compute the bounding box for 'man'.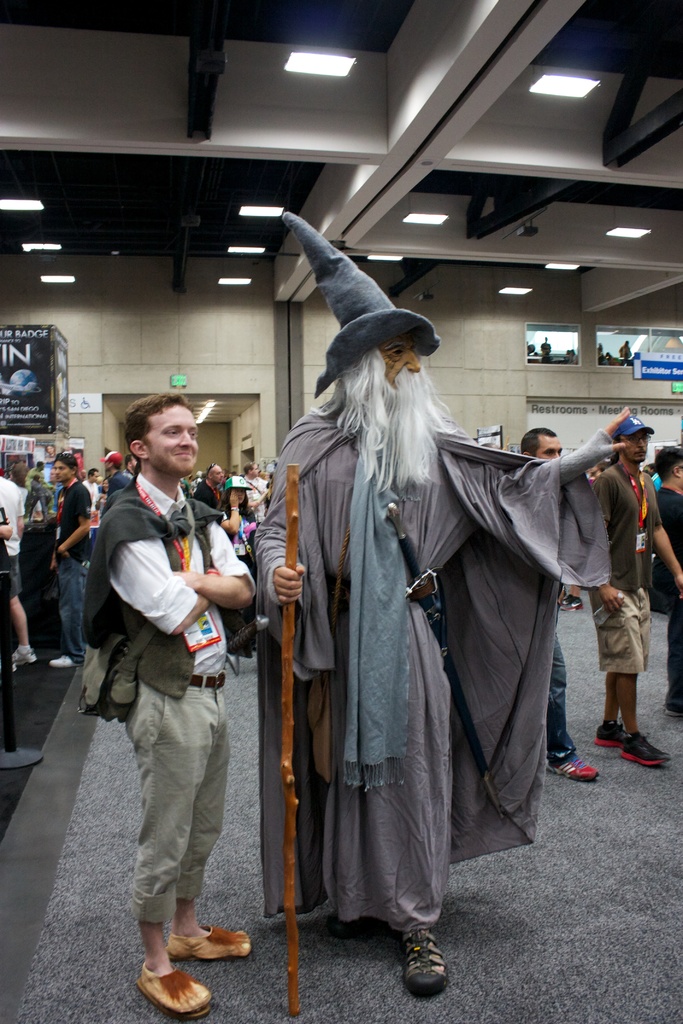
l=183, t=461, r=243, b=510.
